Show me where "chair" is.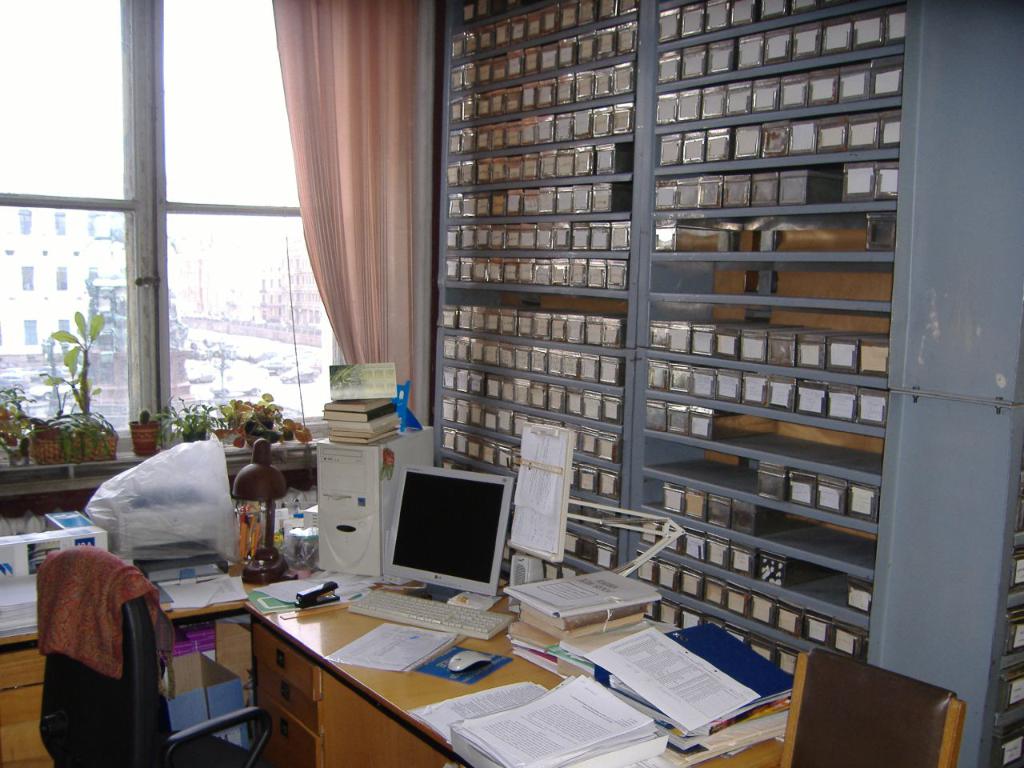
"chair" is at [767,657,973,764].
